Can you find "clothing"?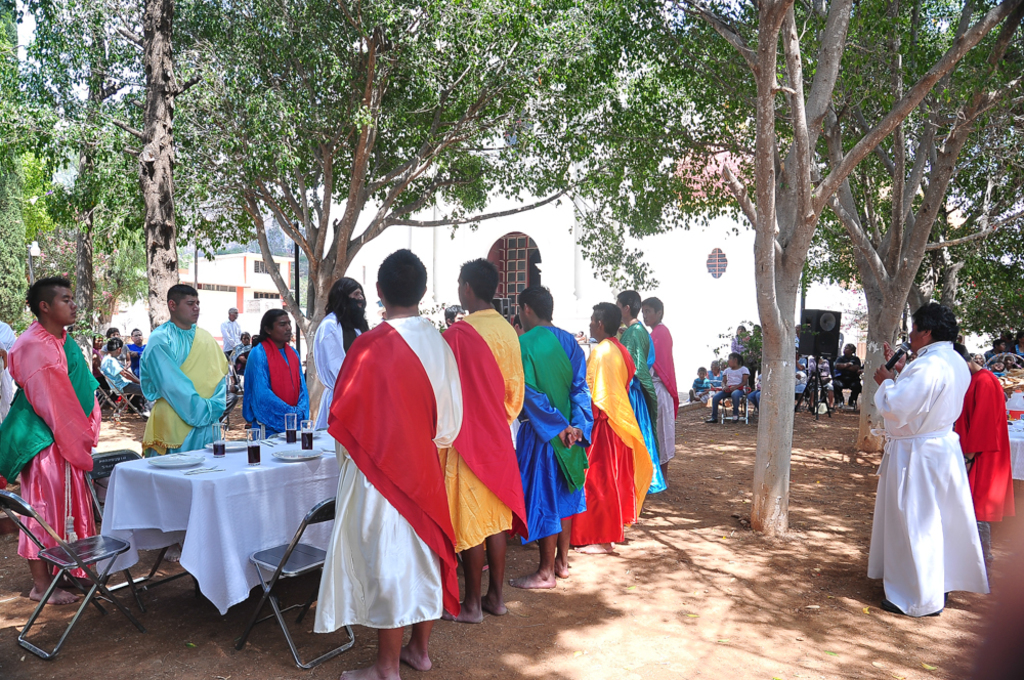
Yes, bounding box: (x1=864, y1=336, x2=988, y2=625).
